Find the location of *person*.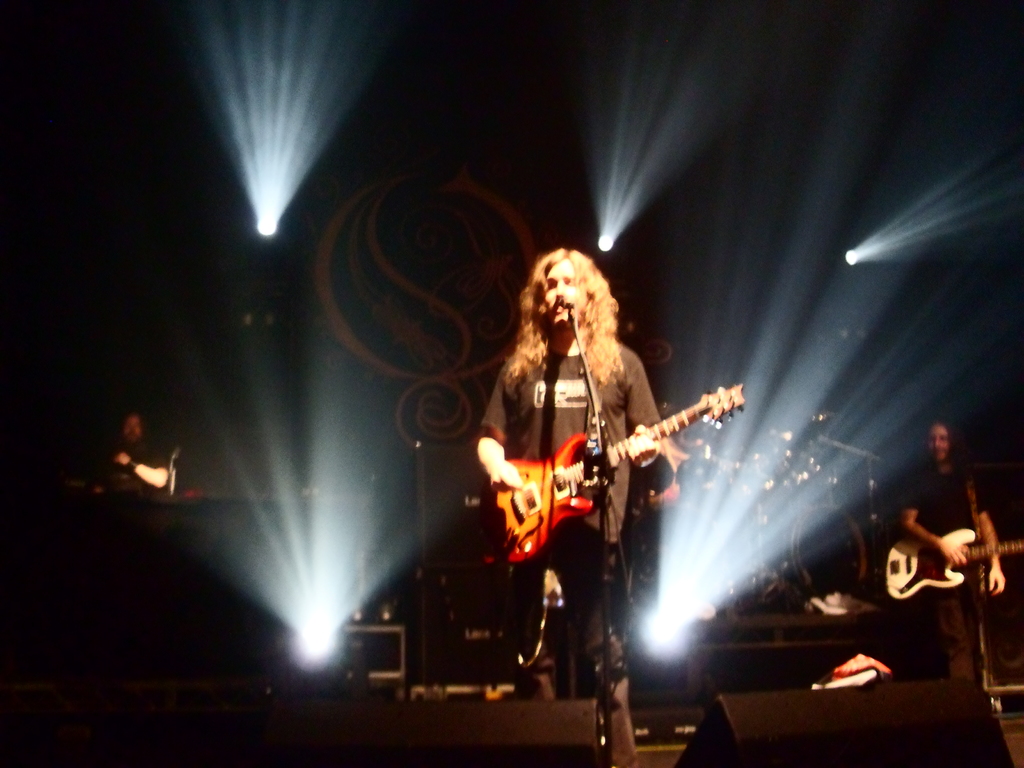
Location: pyautogui.locateOnScreen(474, 221, 687, 687).
